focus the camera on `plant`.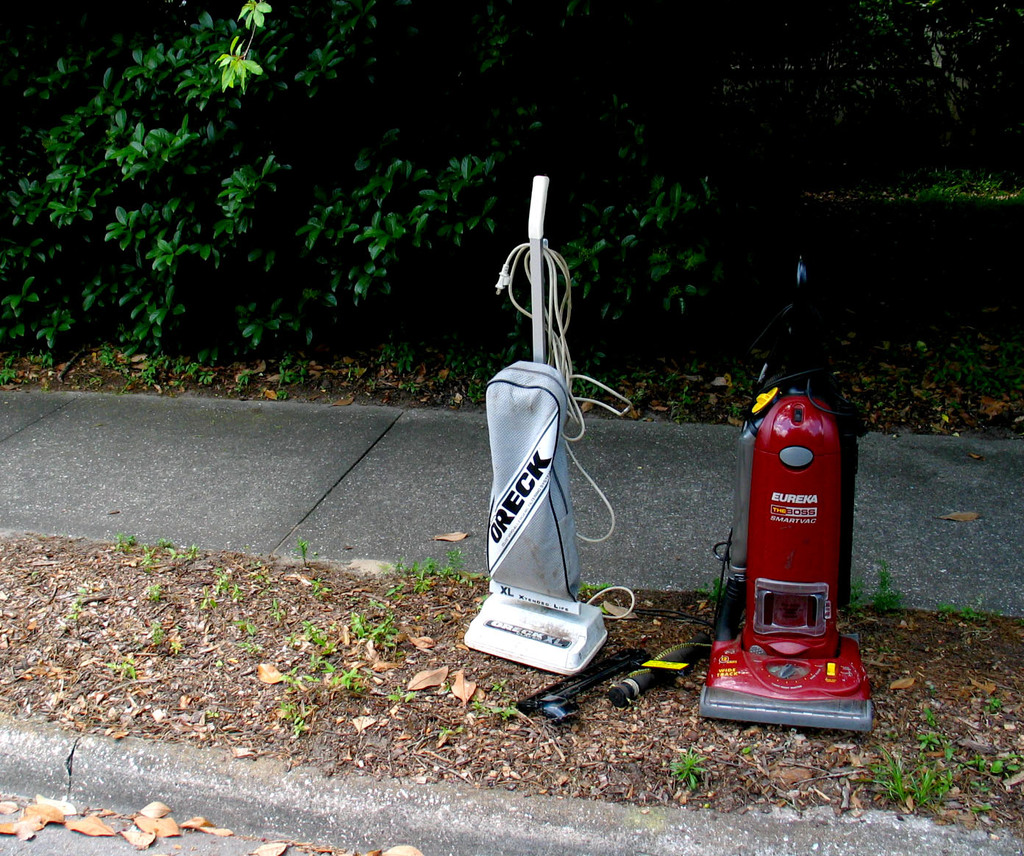
Focus region: left=864, top=746, right=902, bottom=802.
